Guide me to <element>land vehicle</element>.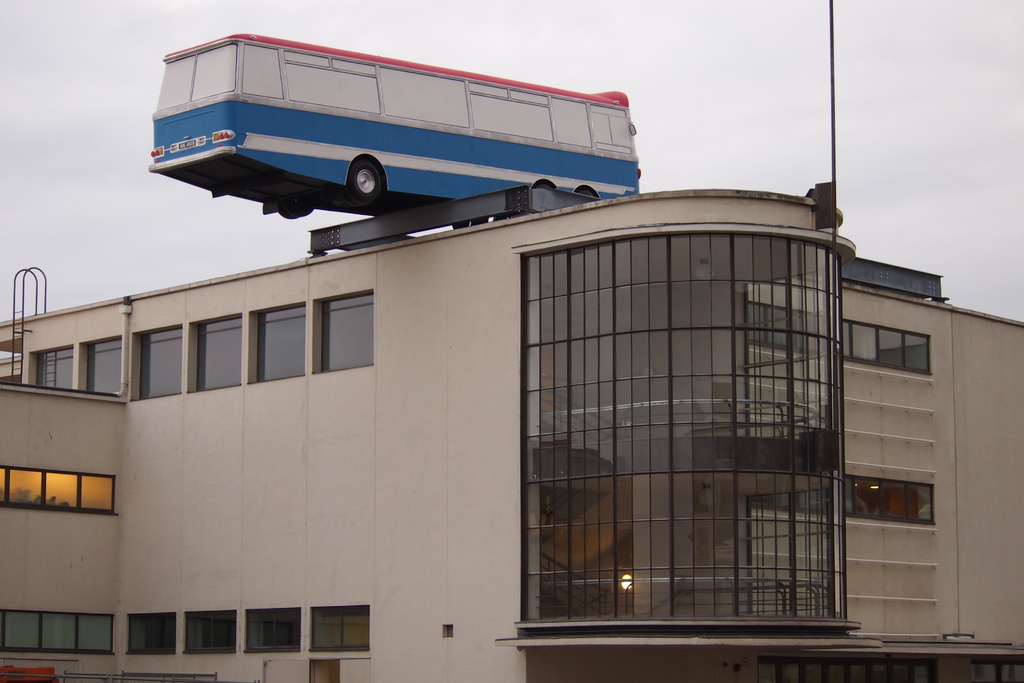
Guidance: 134, 24, 669, 243.
